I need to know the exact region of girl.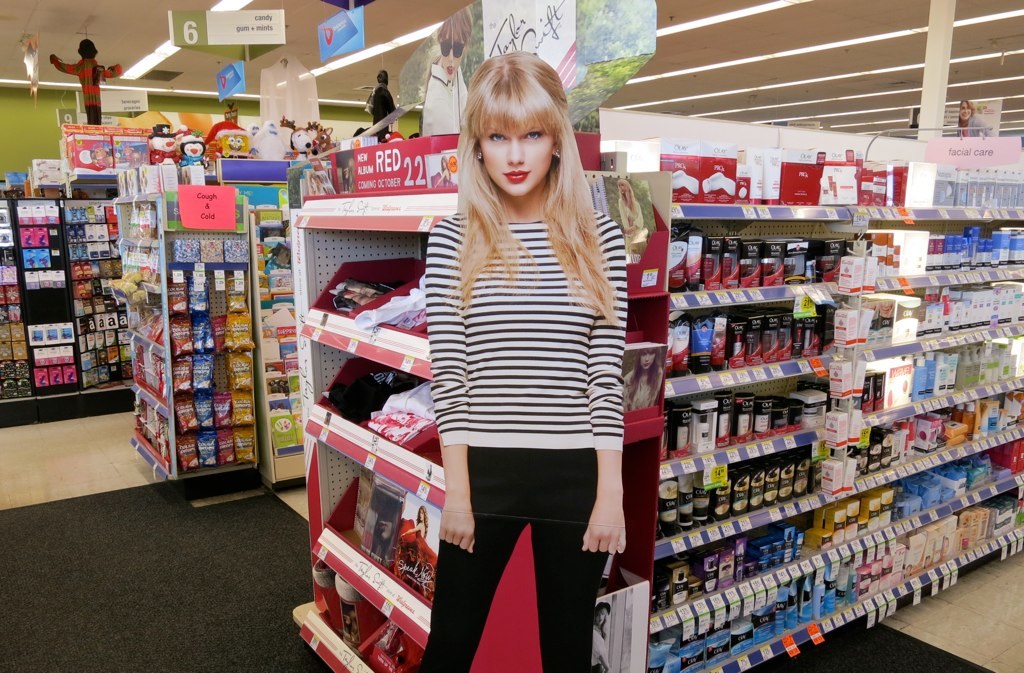
Region: bbox=(592, 603, 612, 670).
